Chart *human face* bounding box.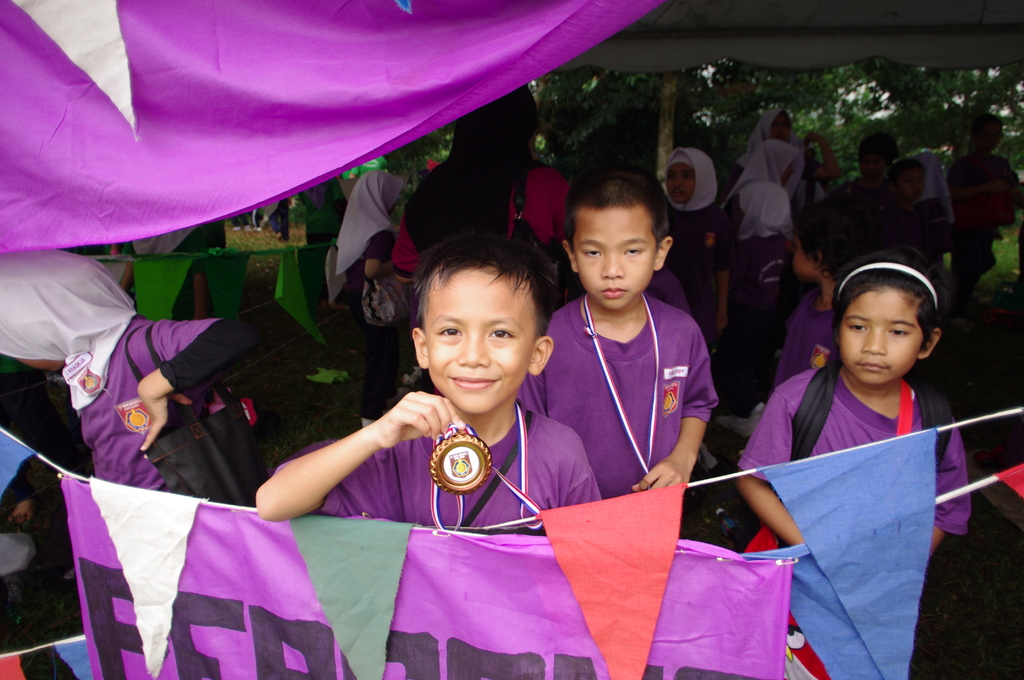
Charted: (x1=858, y1=152, x2=884, y2=181).
